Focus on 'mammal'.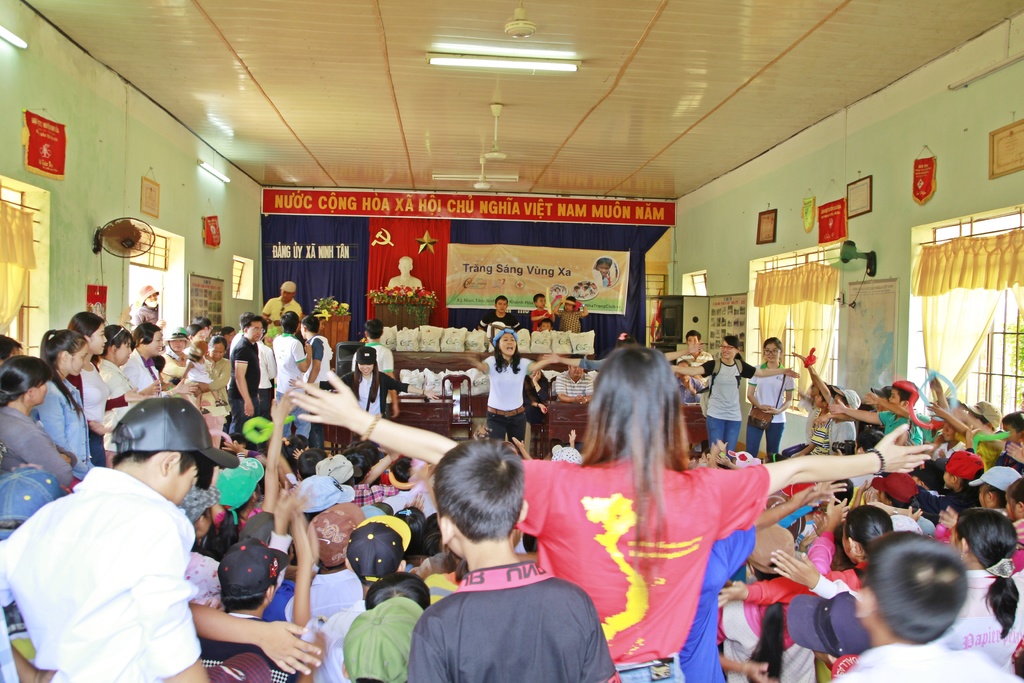
Focused at [left=404, top=438, right=617, bottom=682].
